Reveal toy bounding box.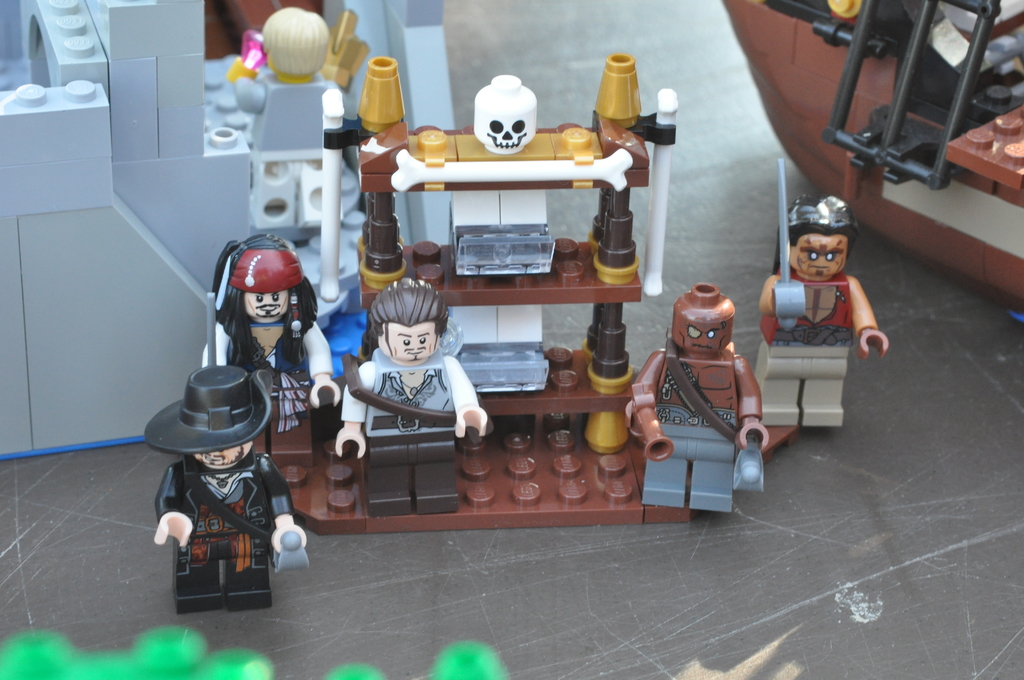
Revealed: 0,0,570,469.
